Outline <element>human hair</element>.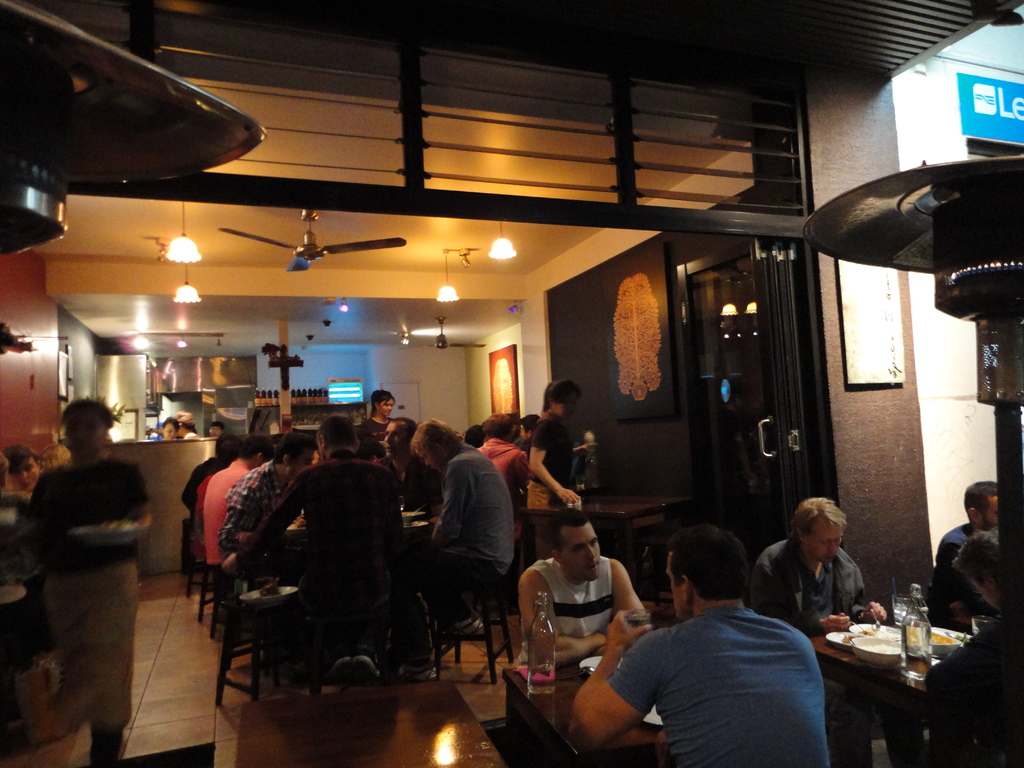
Outline: {"x1": 367, "y1": 387, "x2": 396, "y2": 421}.
